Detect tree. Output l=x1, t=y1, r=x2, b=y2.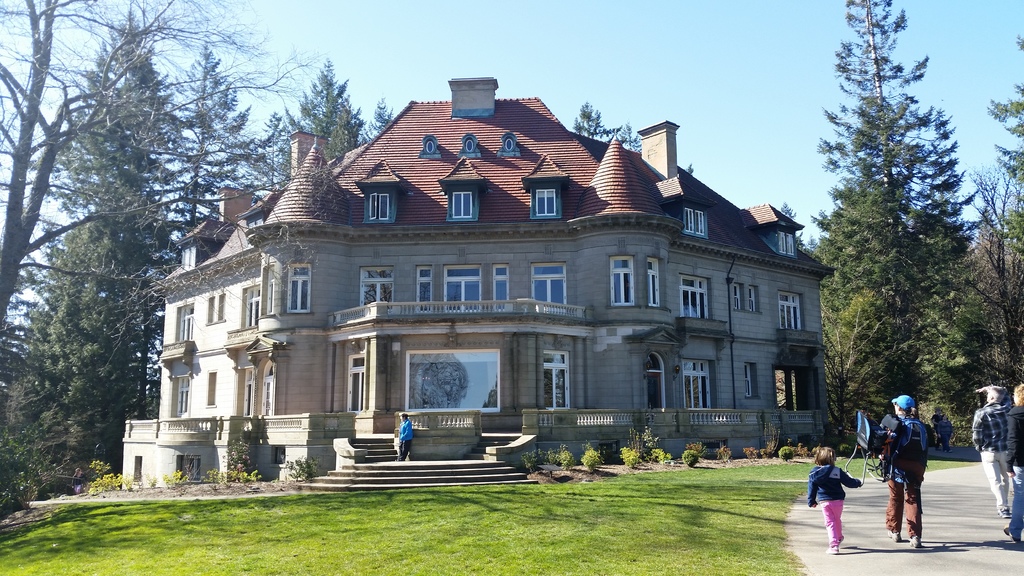
l=570, t=102, r=641, b=146.
